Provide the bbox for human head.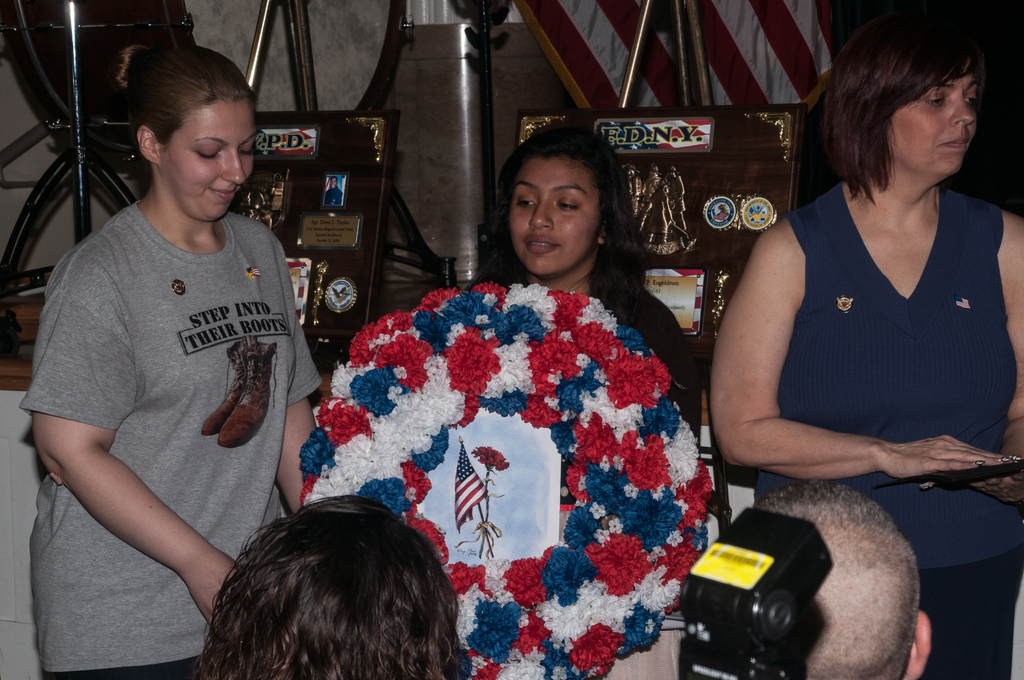
{"x1": 191, "y1": 496, "x2": 473, "y2": 679}.
